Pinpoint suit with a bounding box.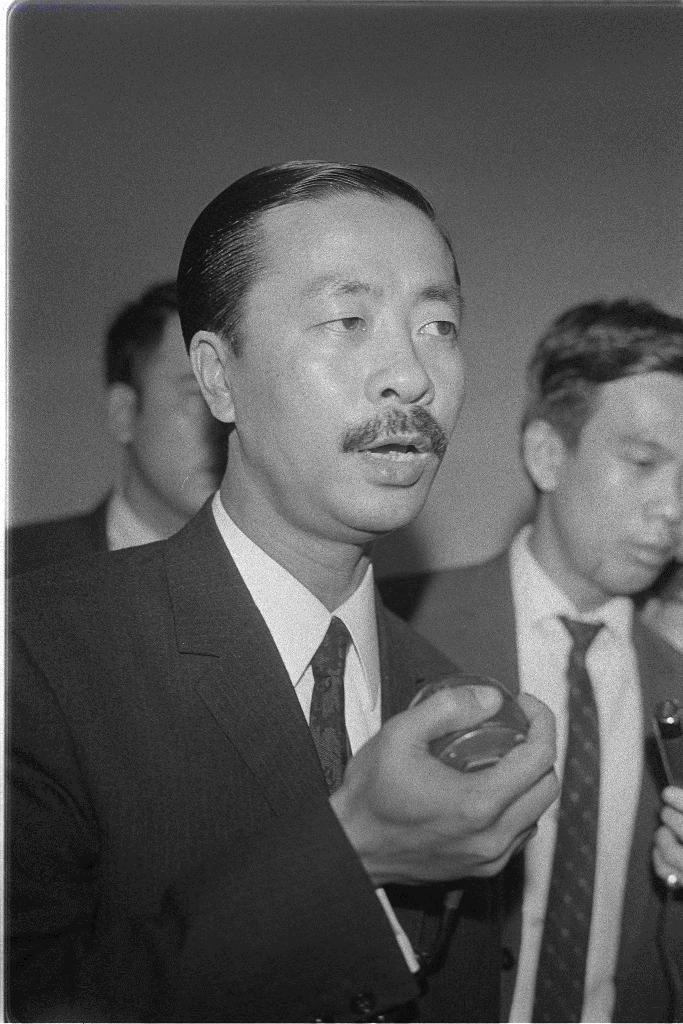
[left=379, top=548, right=682, bottom=1023].
